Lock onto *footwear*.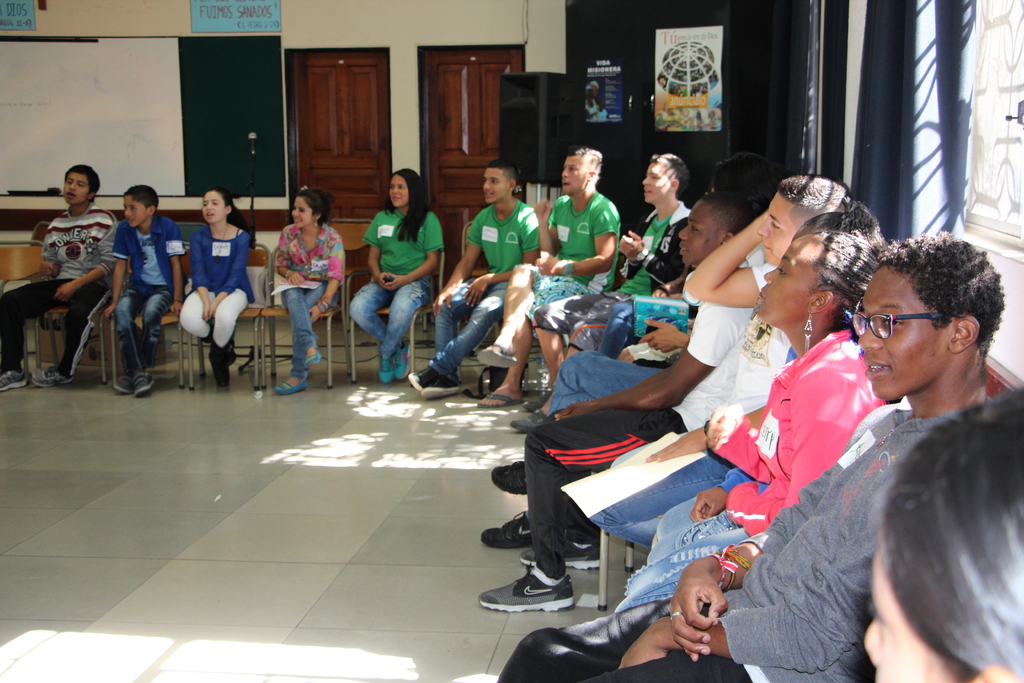
Locked: (left=474, top=344, right=519, bottom=370).
